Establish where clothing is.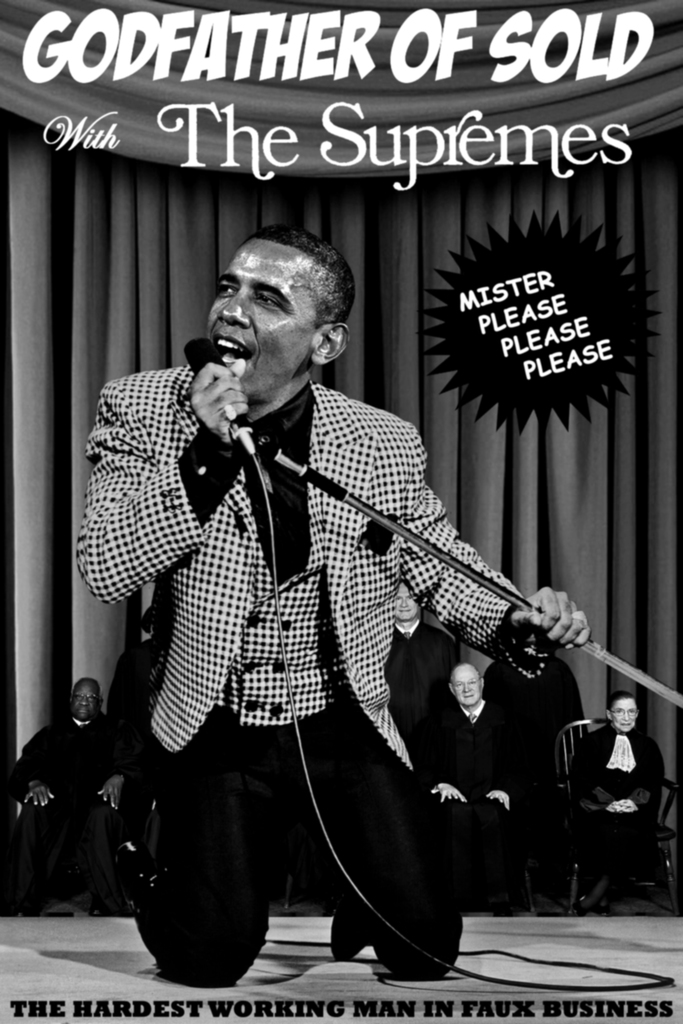
Established at crop(16, 712, 119, 913).
